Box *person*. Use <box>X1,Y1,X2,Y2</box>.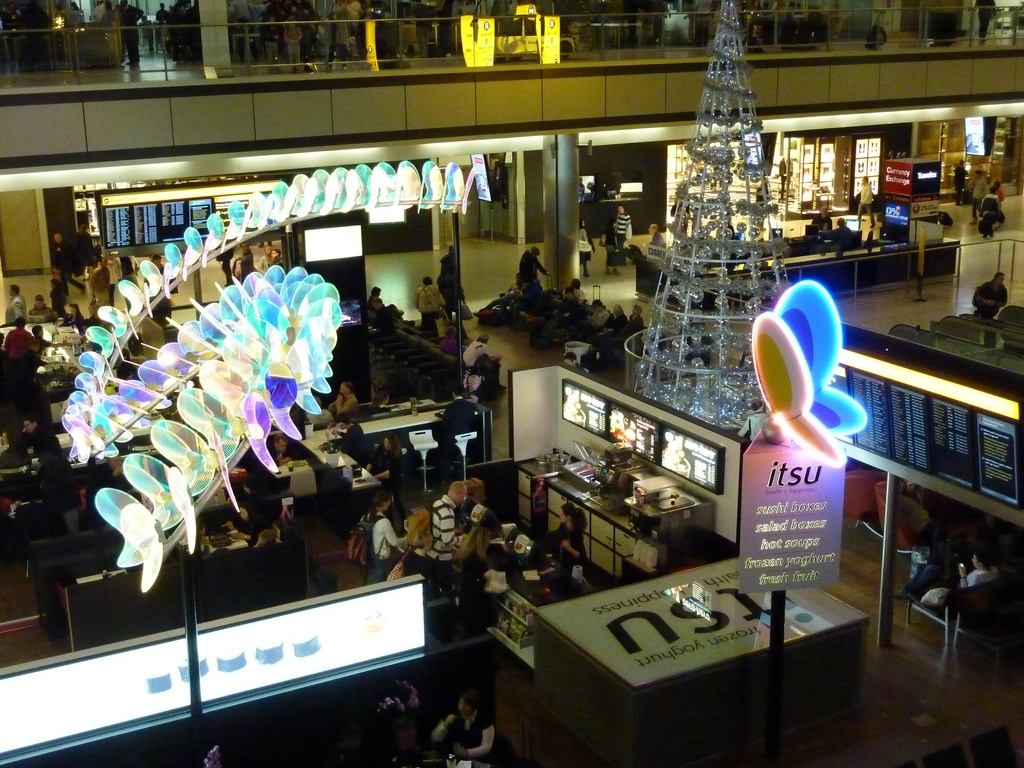
<box>541,498,582,569</box>.
